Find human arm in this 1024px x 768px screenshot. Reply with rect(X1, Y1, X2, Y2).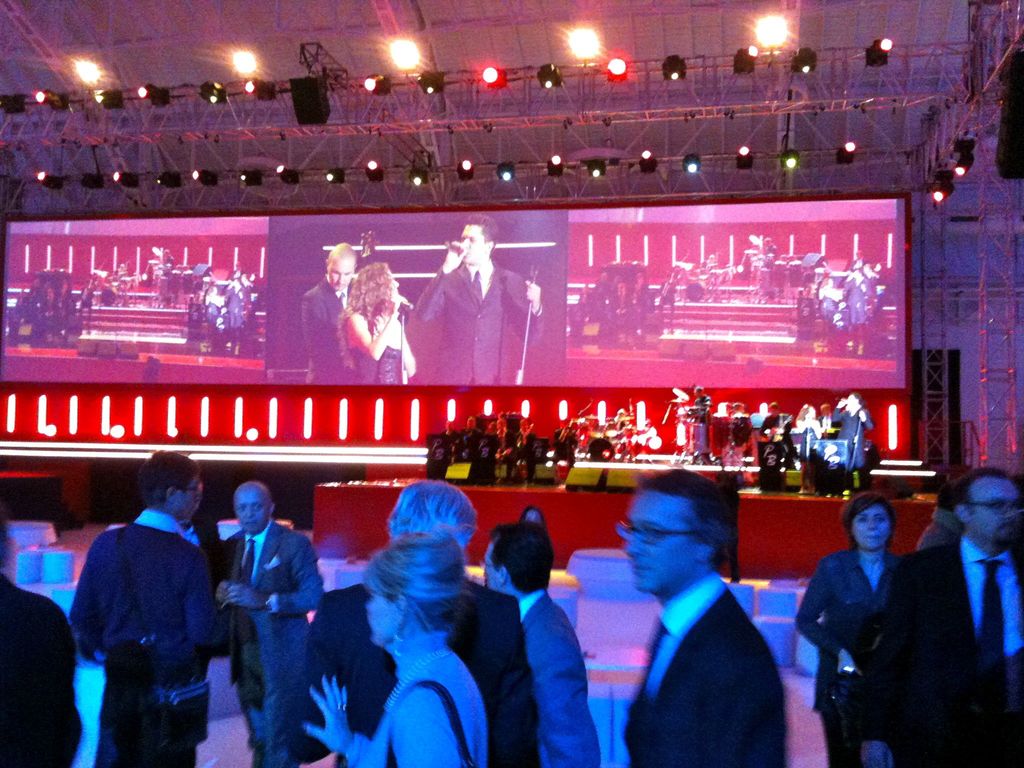
rect(67, 538, 103, 632).
